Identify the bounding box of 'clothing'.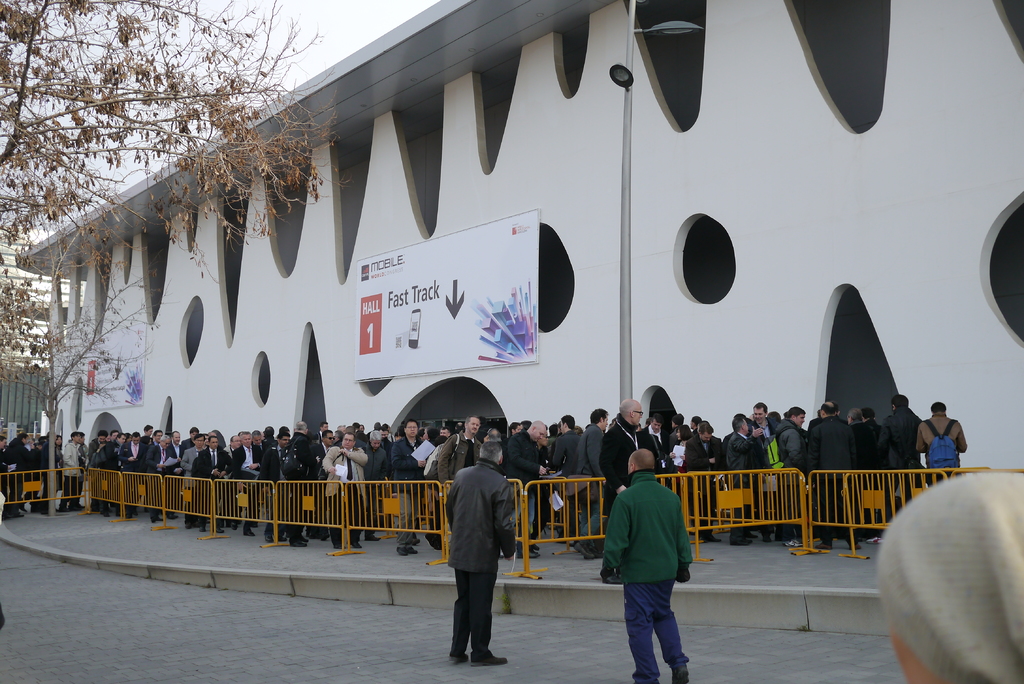
[62,434,74,501].
